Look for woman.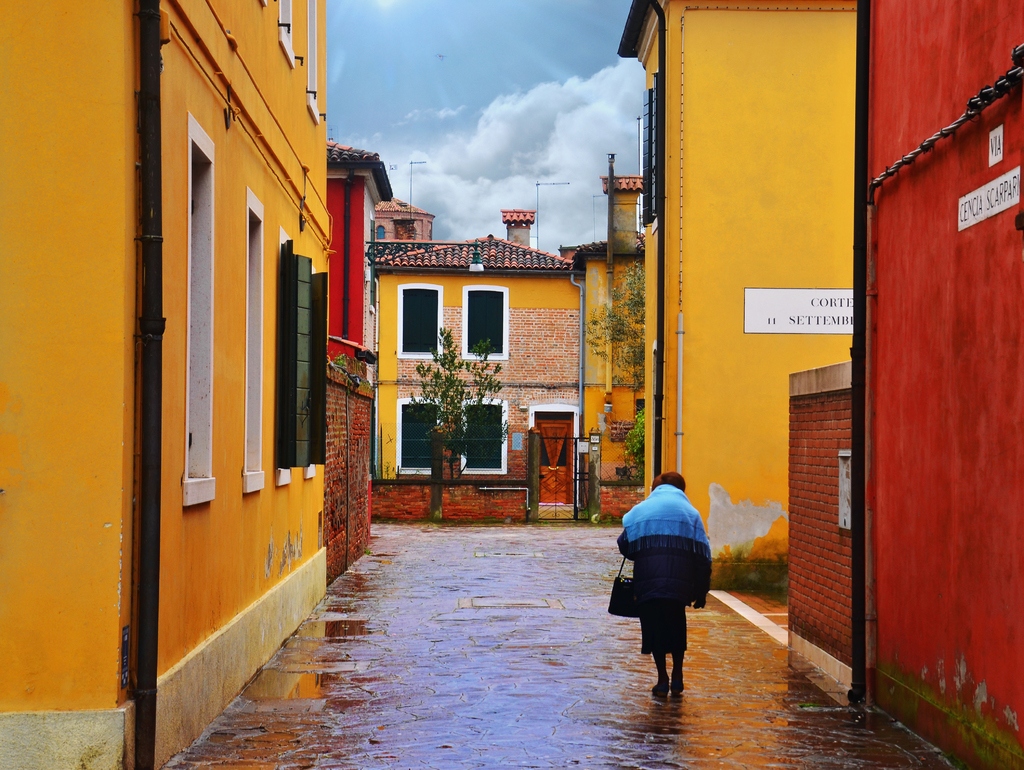
Found: 612,465,716,694.
